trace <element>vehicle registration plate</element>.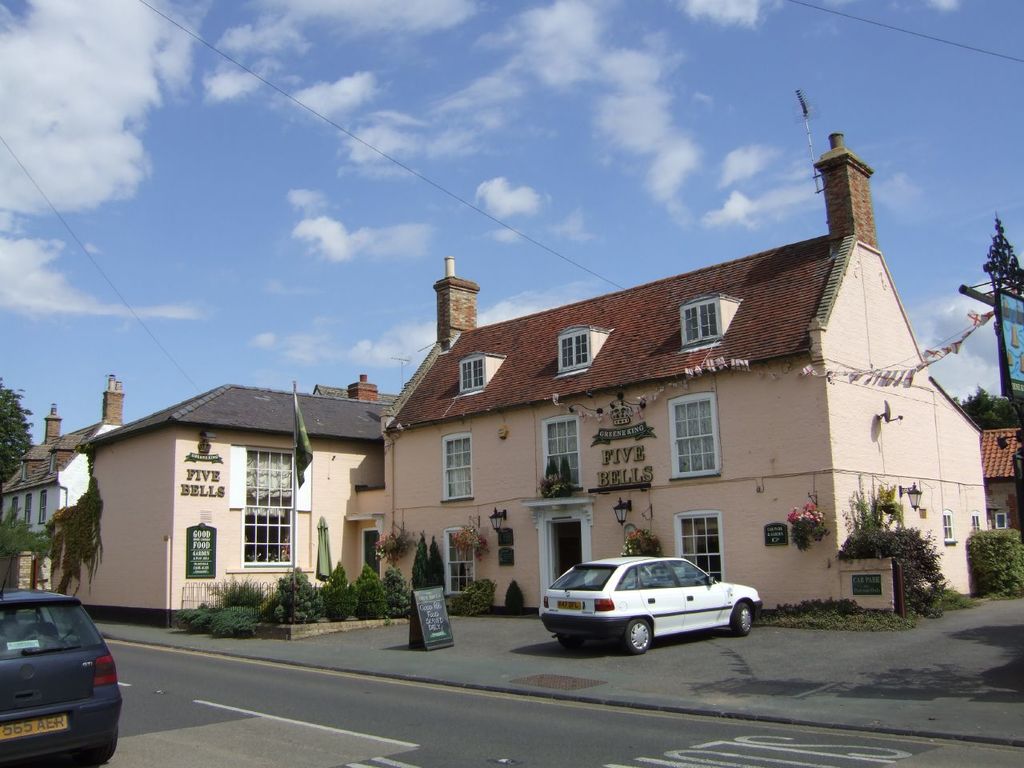
Traced to x1=0, y1=710, x2=72, y2=742.
